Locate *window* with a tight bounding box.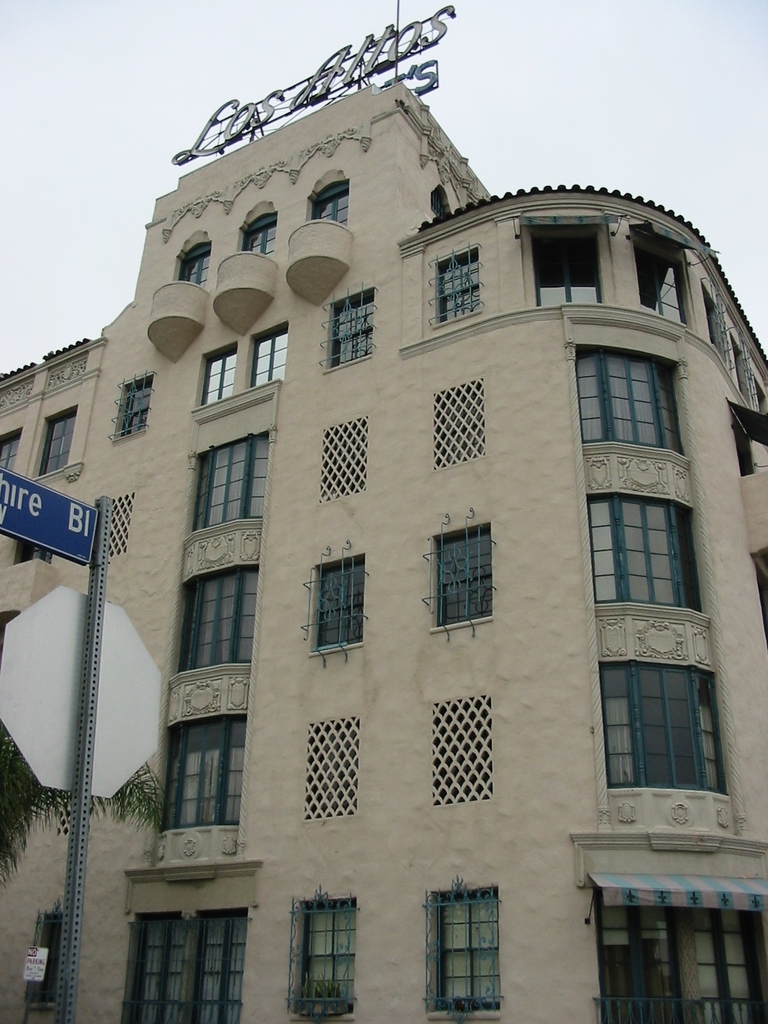
<box>430,525,495,630</box>.
